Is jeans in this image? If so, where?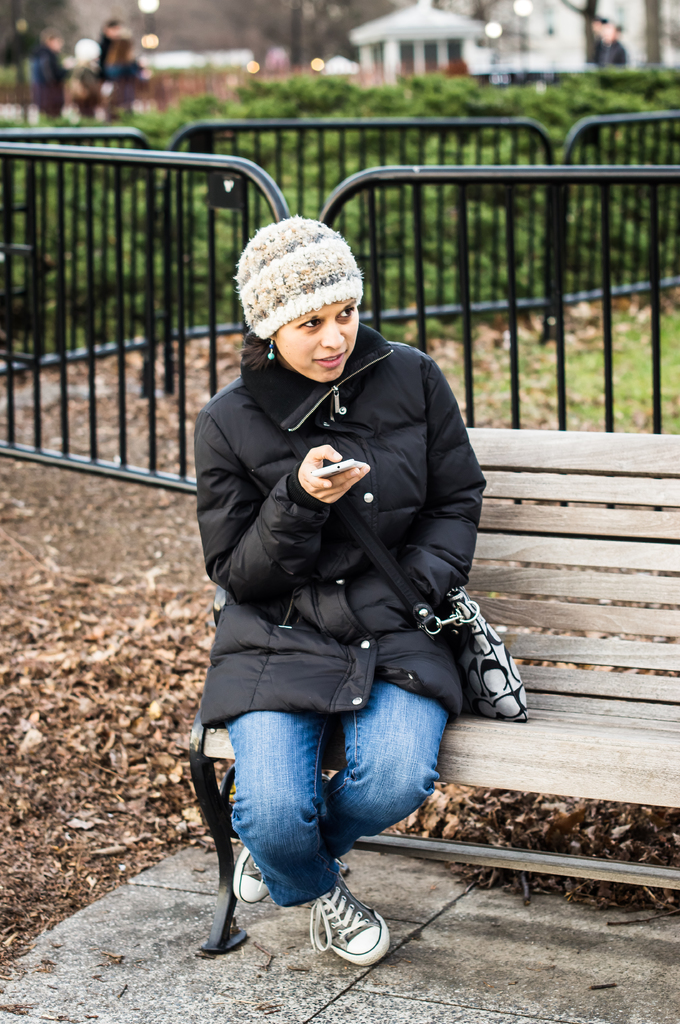
Yes, at box(218, 680, 448, 926).
